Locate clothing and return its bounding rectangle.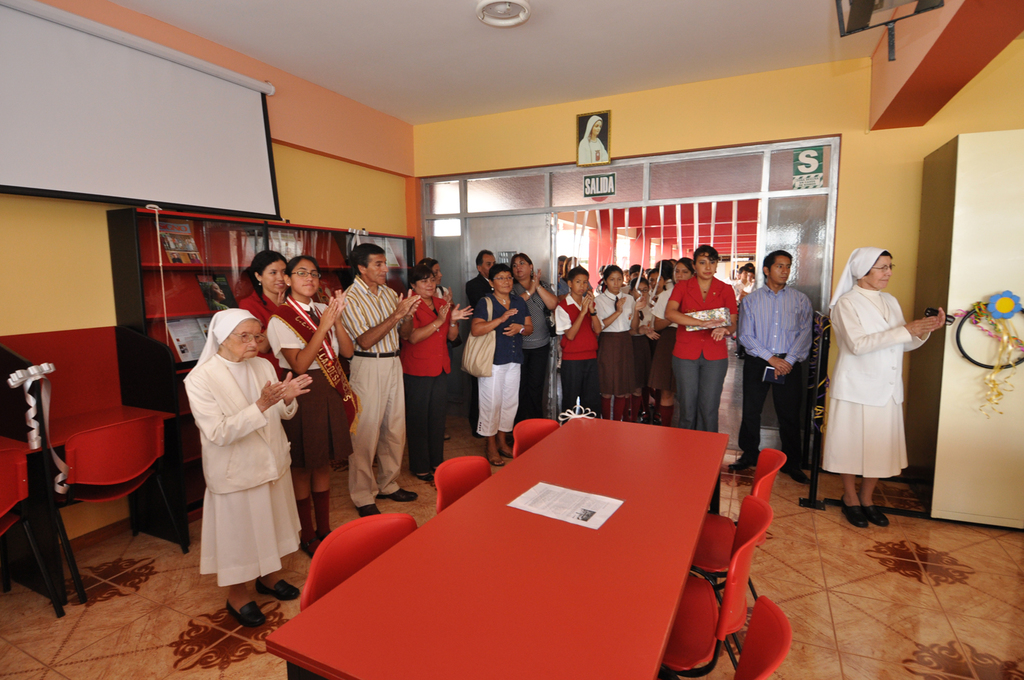
(739,282,811,479).
